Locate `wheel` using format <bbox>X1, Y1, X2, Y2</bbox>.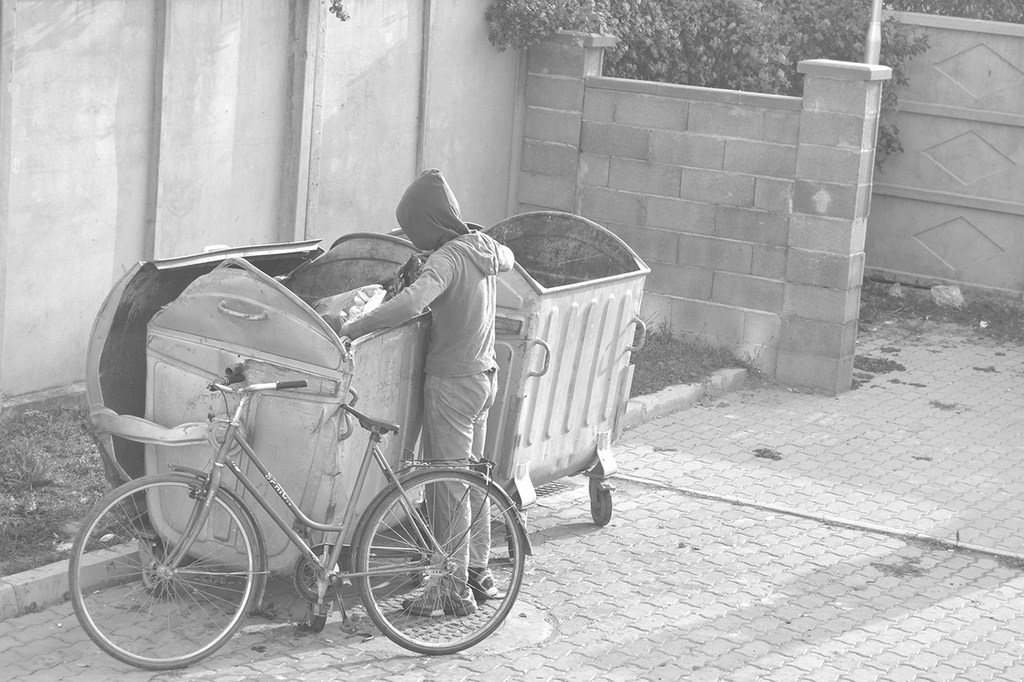
<bbox>307, 605, 325, 632</bbox>.
